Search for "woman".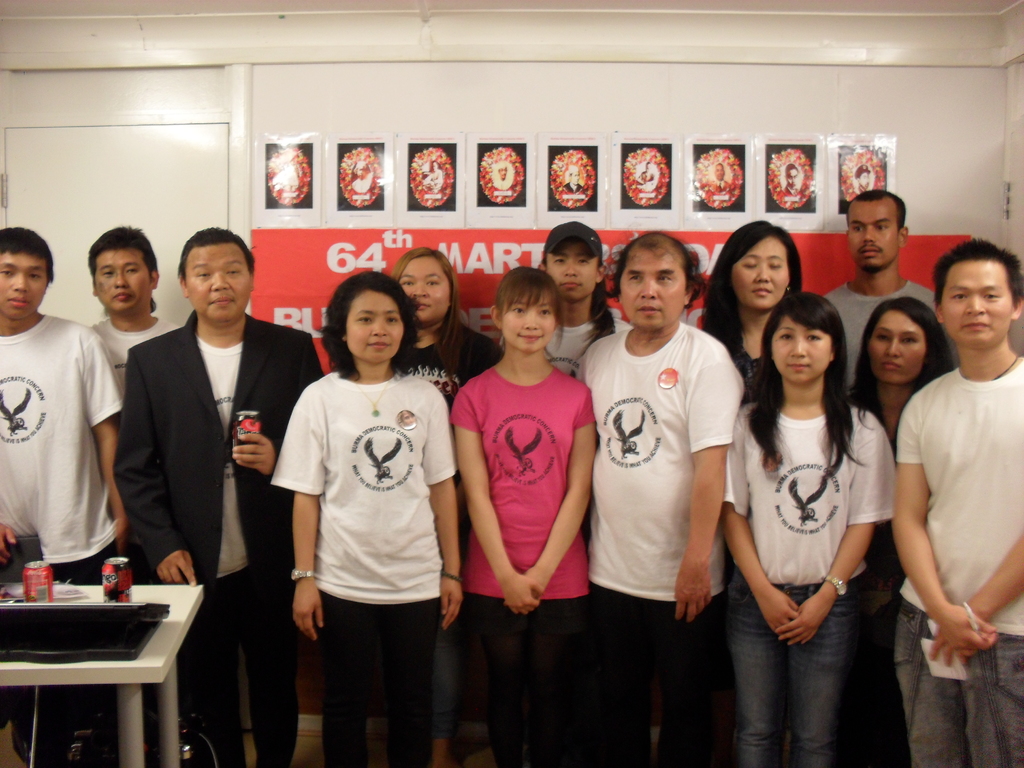
Found at {"x1": 445, "y1": 264, "x2": 600, "y2": 765}.
